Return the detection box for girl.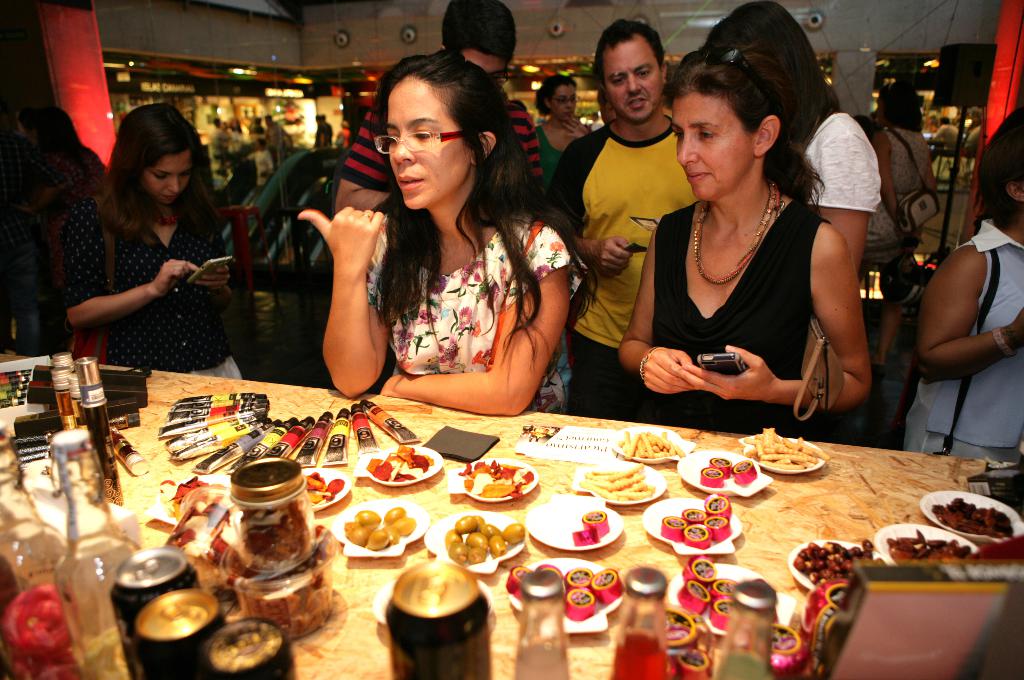
Rect(289, 51, 579, 420).
